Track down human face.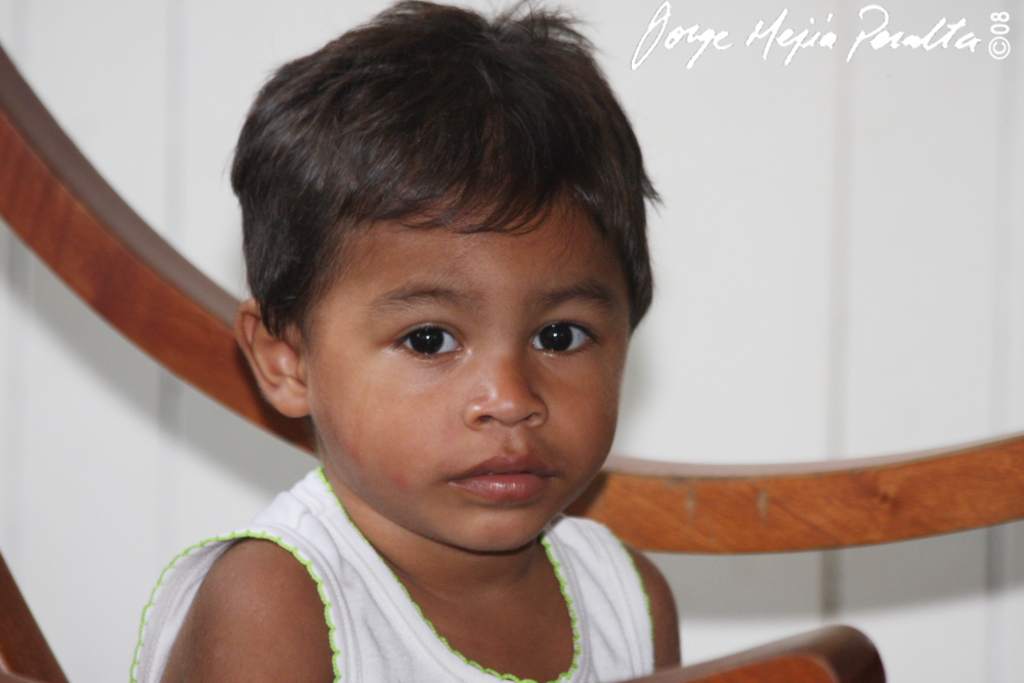
Tracked to detection(306, 187, 621, 558).
